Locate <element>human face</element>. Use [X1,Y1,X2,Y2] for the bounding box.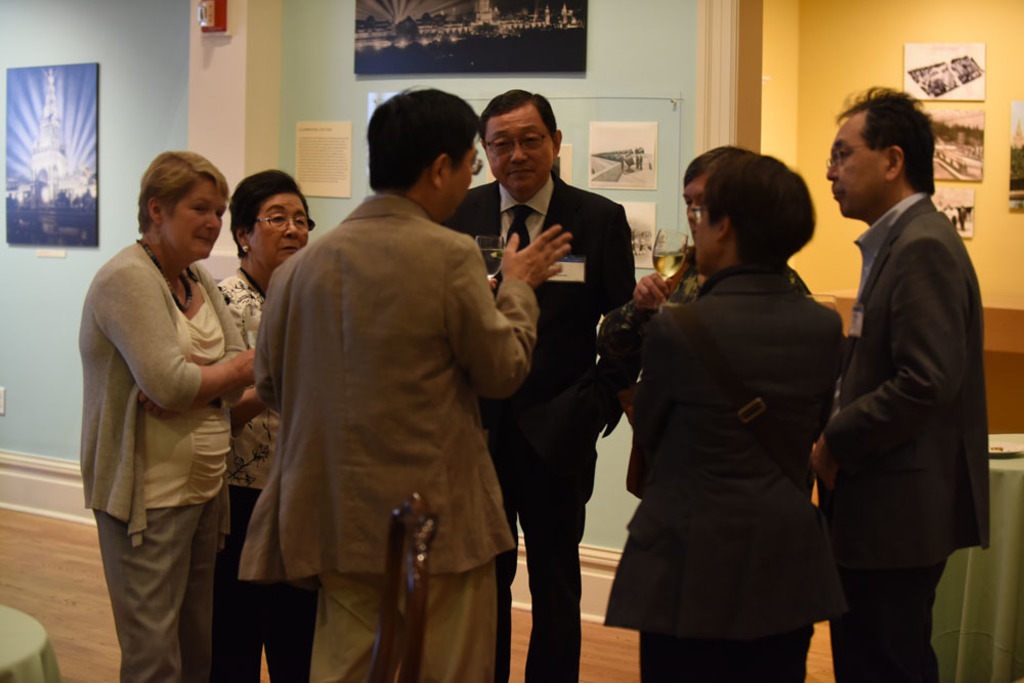
[158,177,228,261].
